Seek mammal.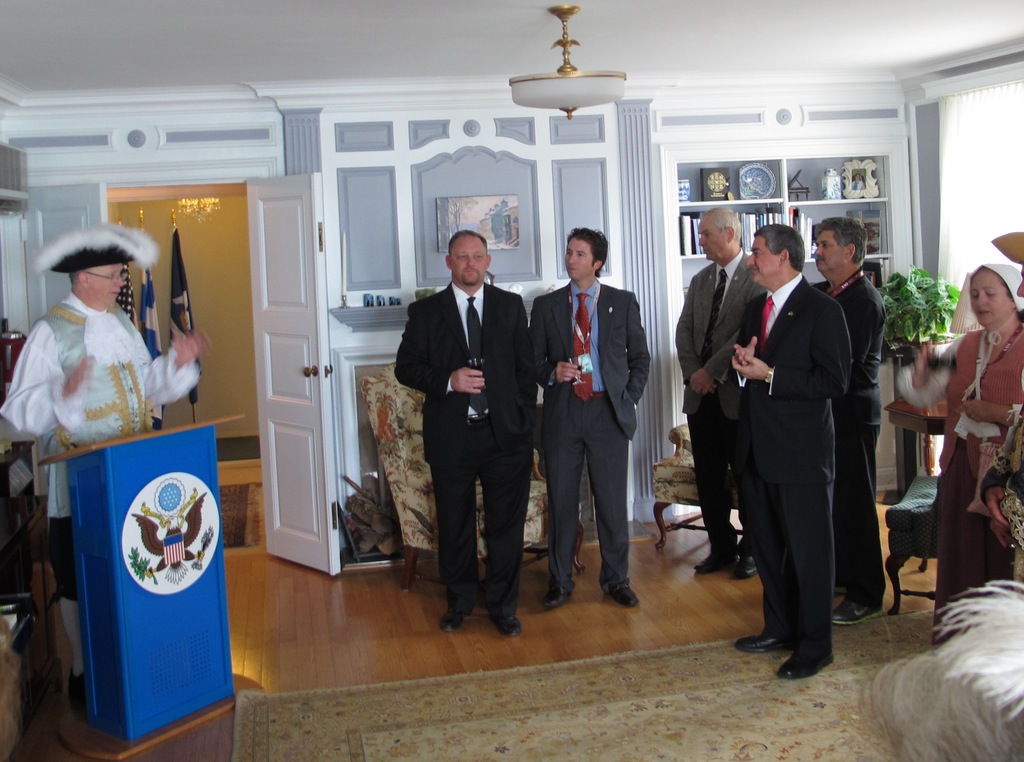
(811, 213, 888, 628).
